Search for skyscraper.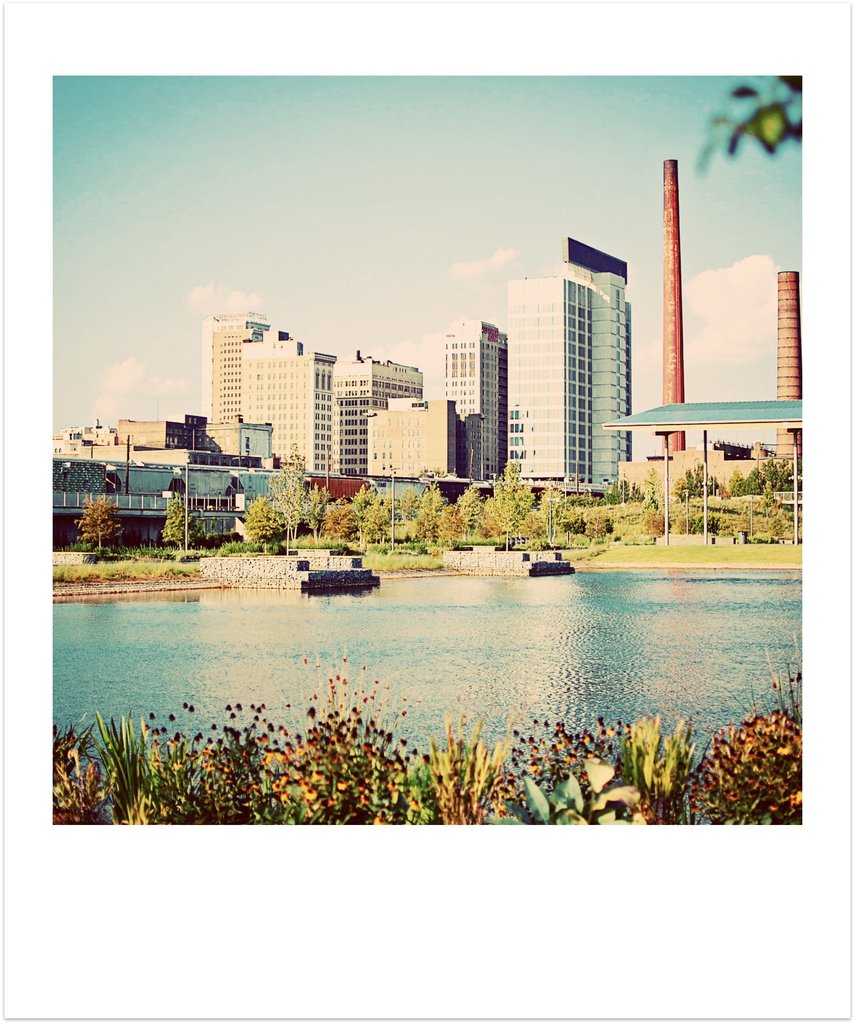
Found at (left=325, top=335, right=434, bottom=476).
